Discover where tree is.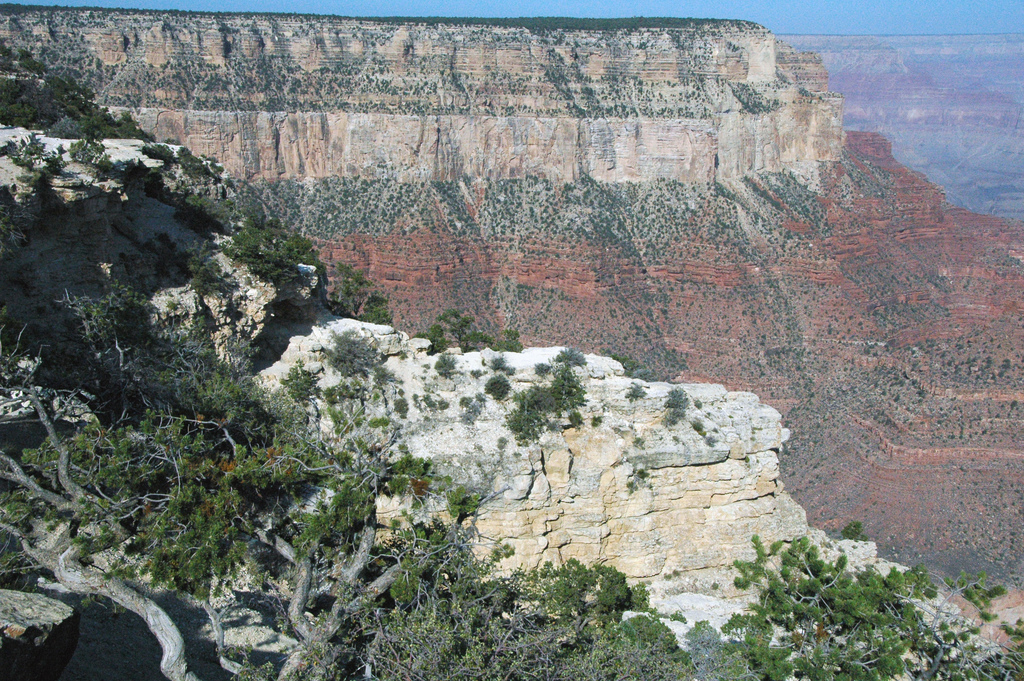
Discovered at (left=60, top=281, right=140, bottom=353).
